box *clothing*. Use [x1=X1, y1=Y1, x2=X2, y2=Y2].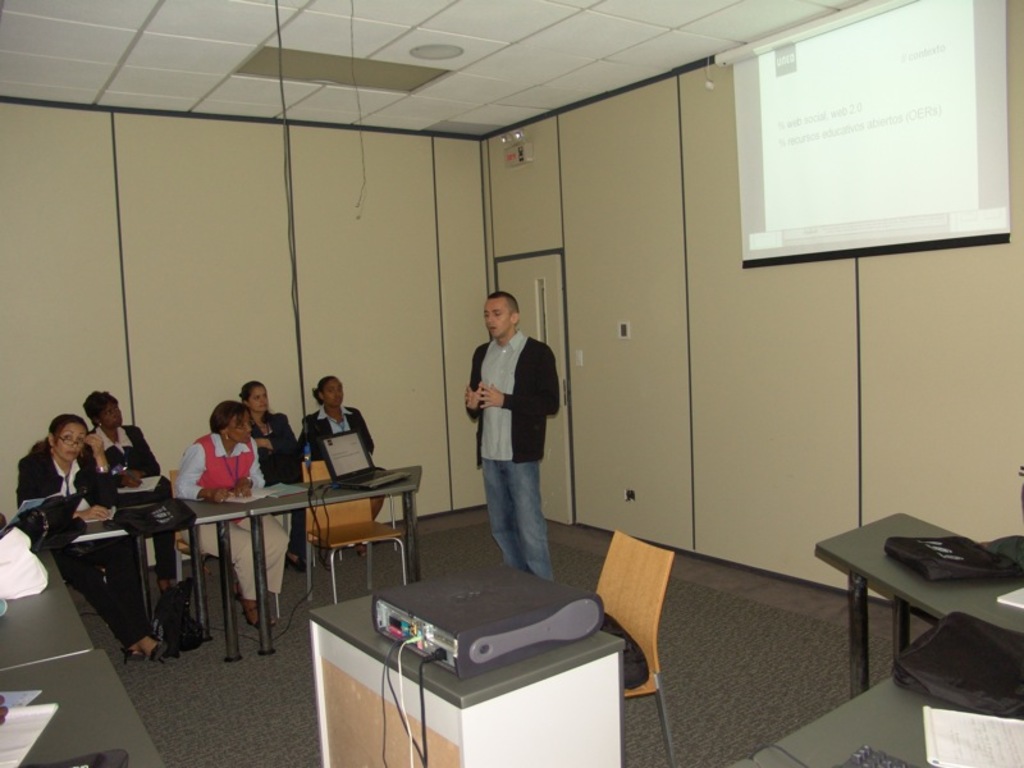
[x1=91, y1=424, x2=173, y2=570].
